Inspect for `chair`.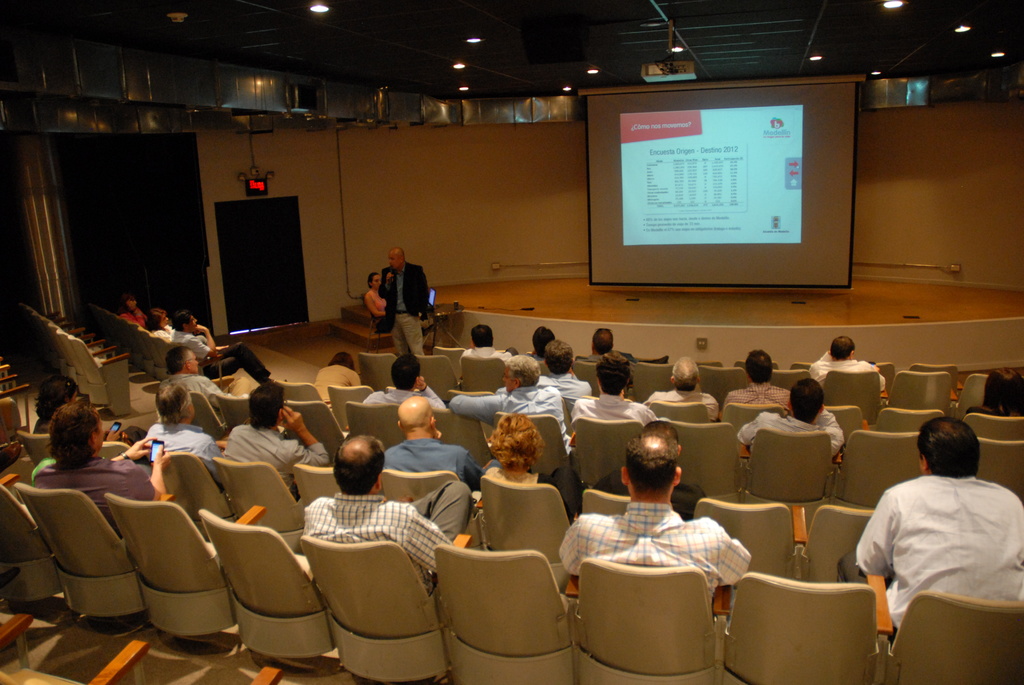
Inspection: box=[292, 462, 340, 509].
